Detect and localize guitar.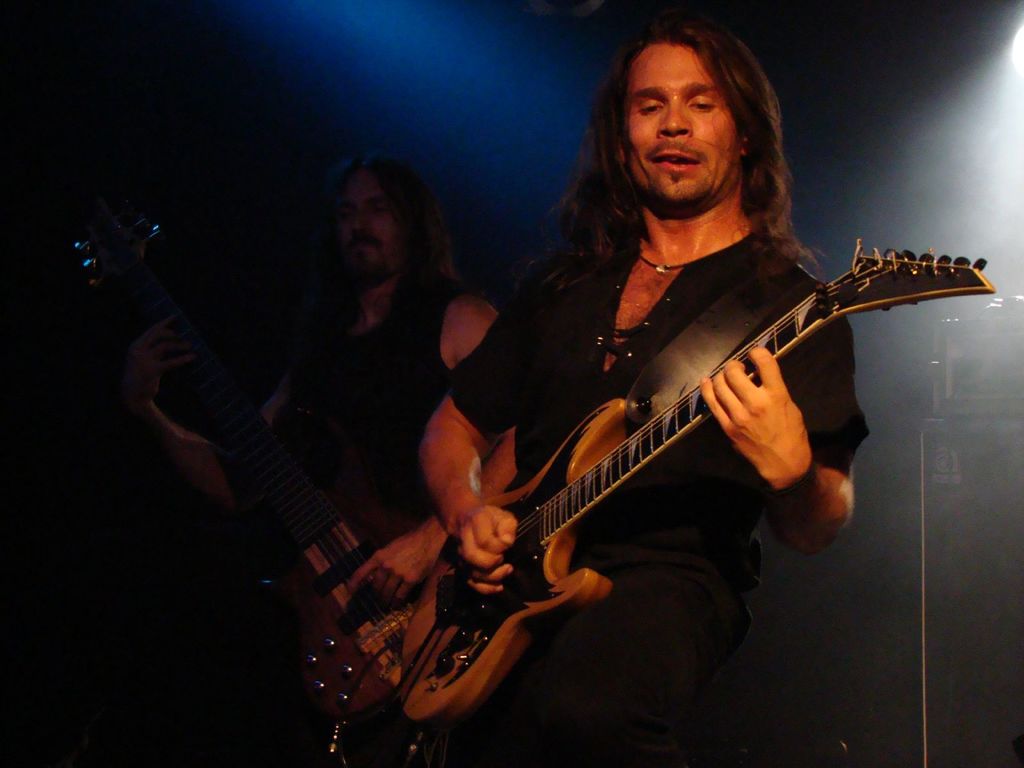
Localized at left=357, top=202, right=980, bottom=733.
